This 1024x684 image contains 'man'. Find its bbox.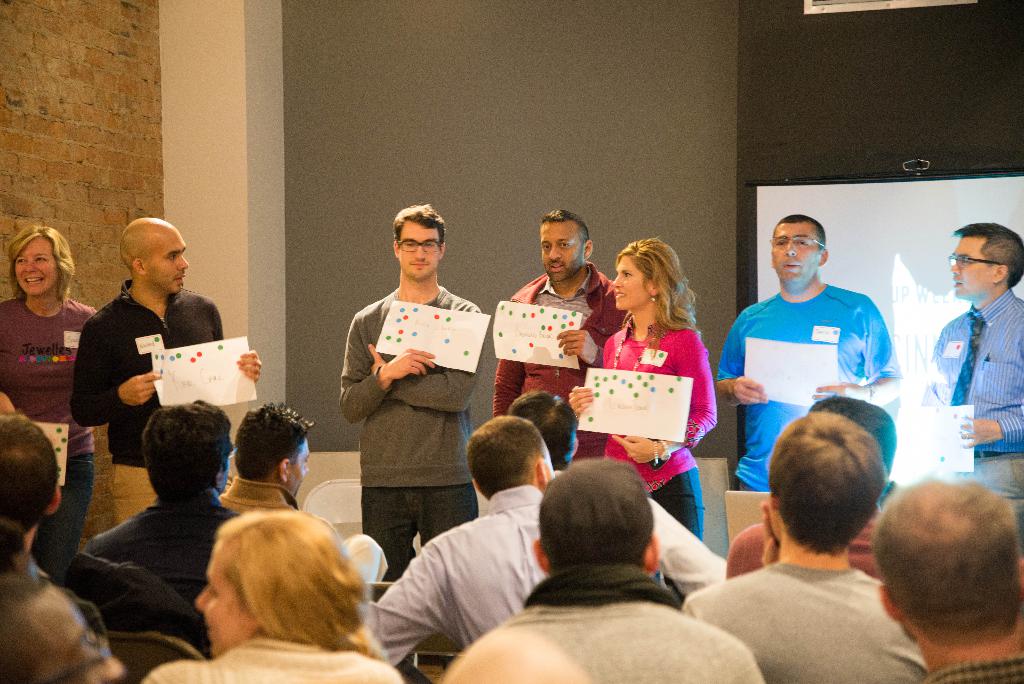
pyautogui.locateOnScreen(445, 456, 767, 683).
